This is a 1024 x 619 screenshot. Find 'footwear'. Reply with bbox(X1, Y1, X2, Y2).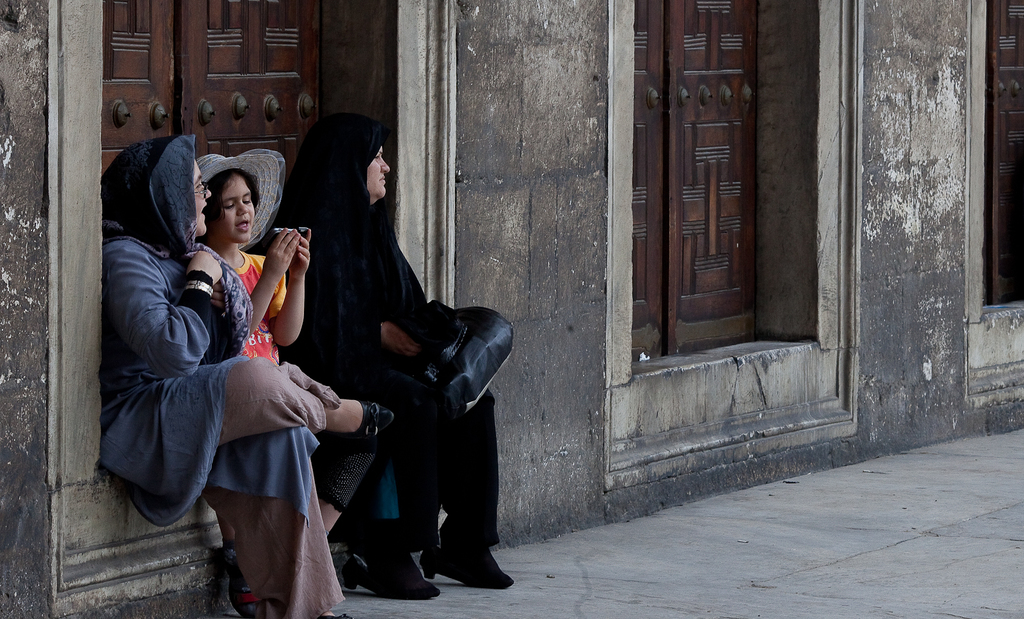
bbox(321, 396, 396, 439).
